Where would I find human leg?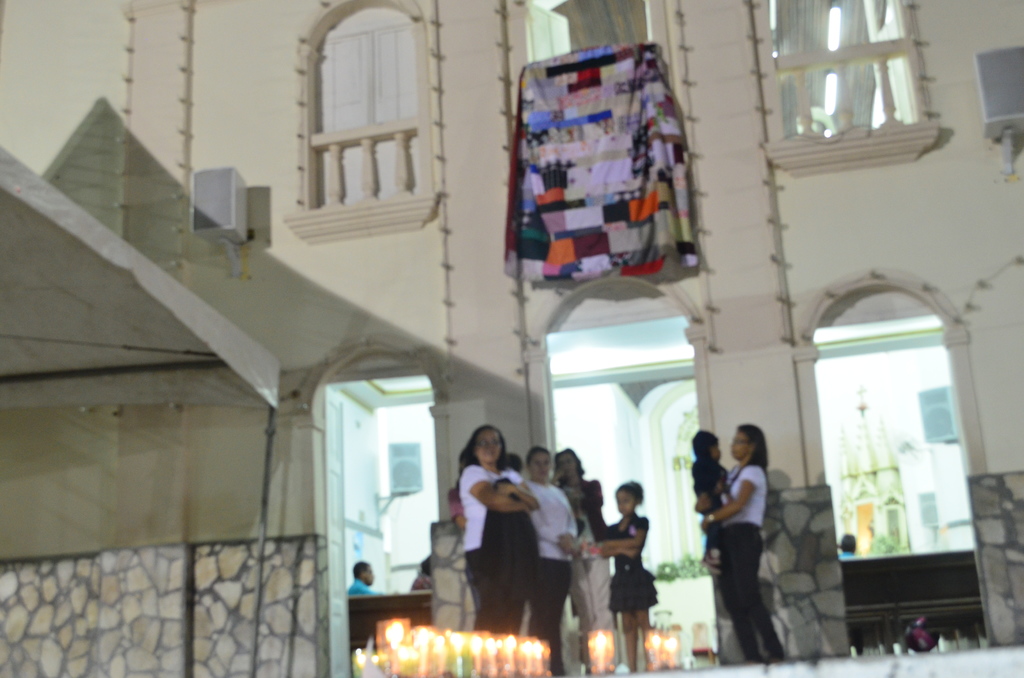
At [left=616, top=585, right=640, bottom=673].
